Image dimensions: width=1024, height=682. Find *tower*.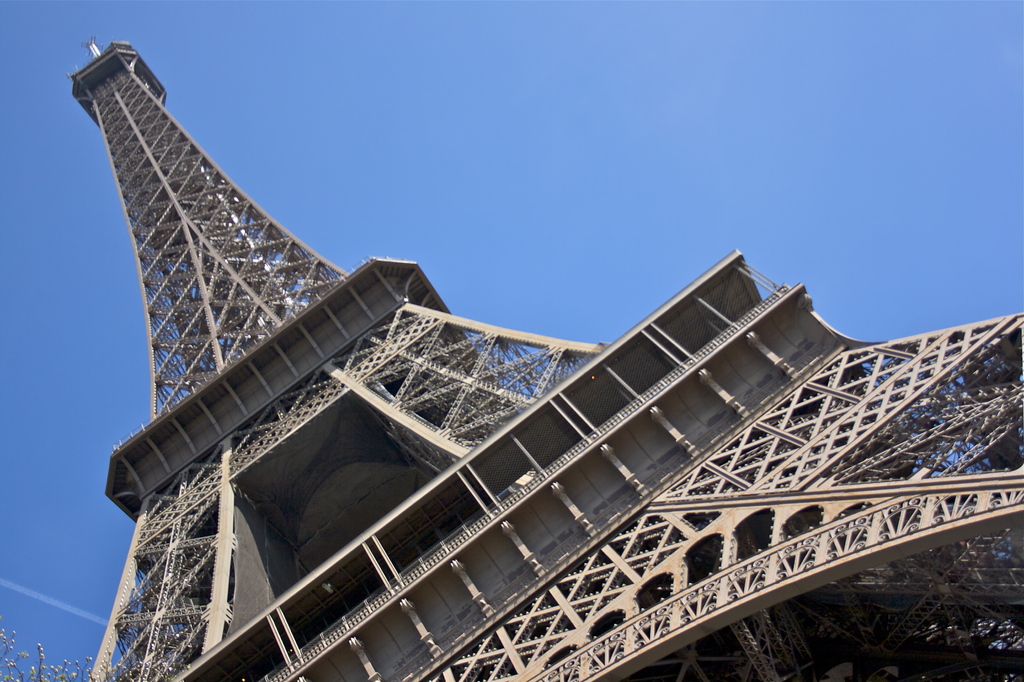
locate(68, 39, 1023, 681).
